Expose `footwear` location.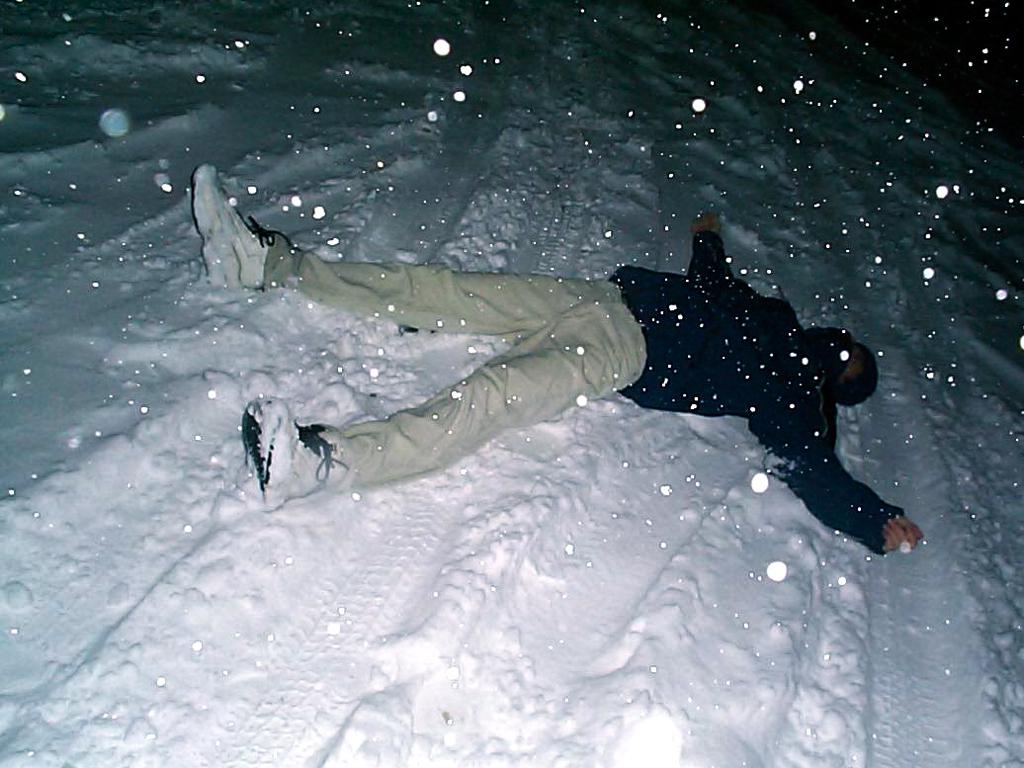
Exposed at <bbox>241, 385, 336, 521</bbox>.
